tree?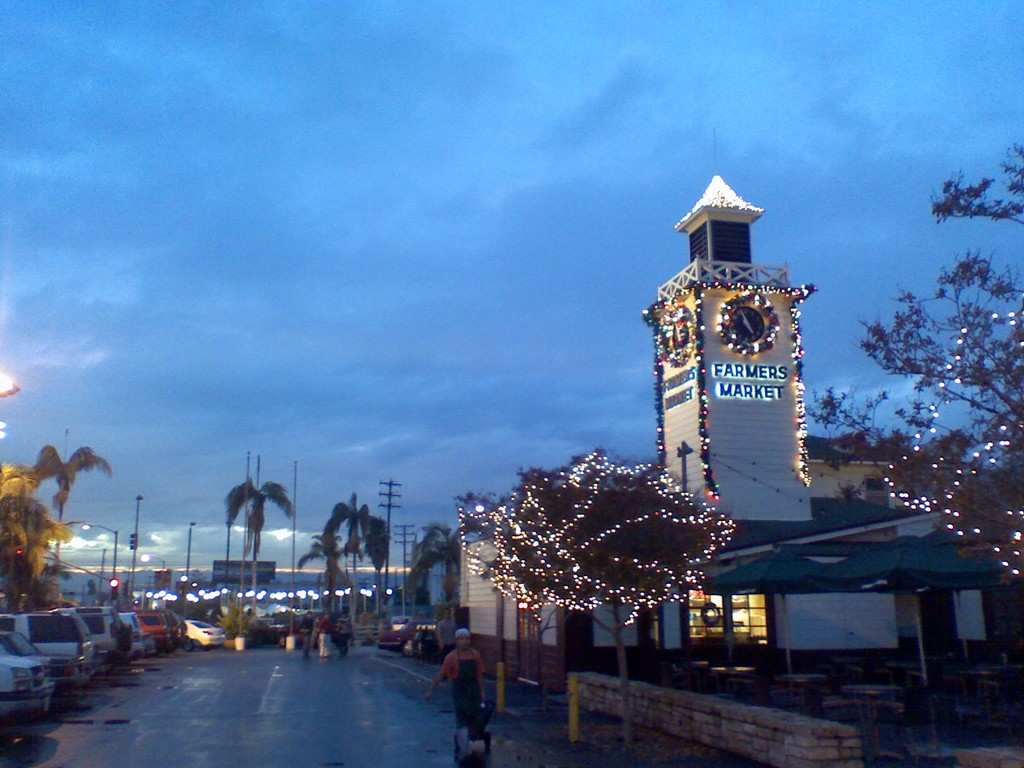
33:444:109:577
